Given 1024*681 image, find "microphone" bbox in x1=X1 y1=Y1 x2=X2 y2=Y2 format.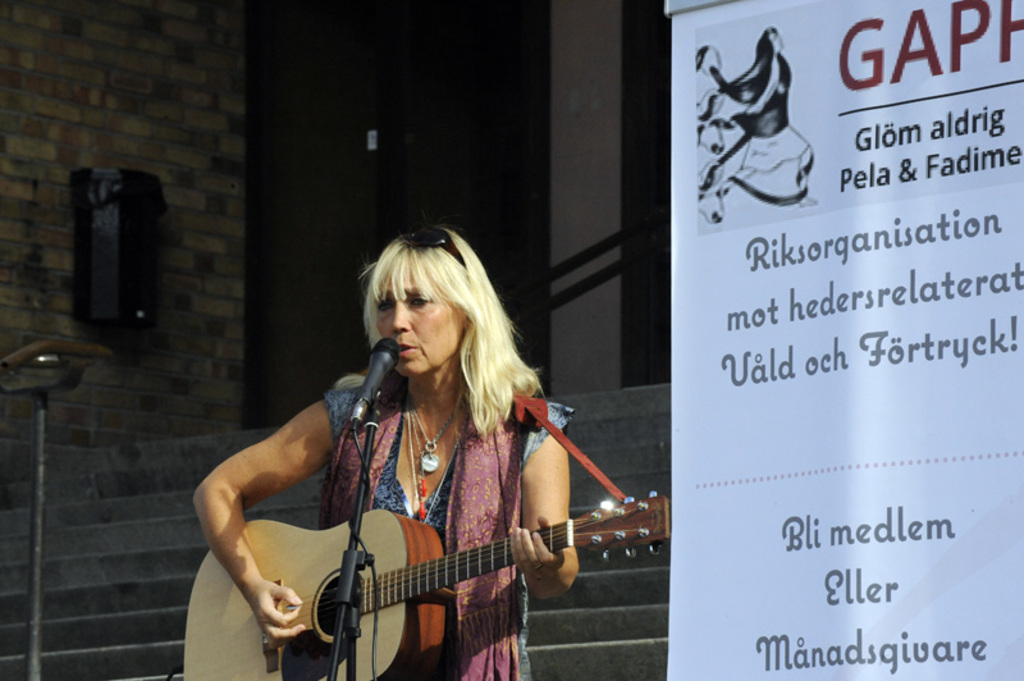
x1=347 y1=335 x2=402 y2=420.
